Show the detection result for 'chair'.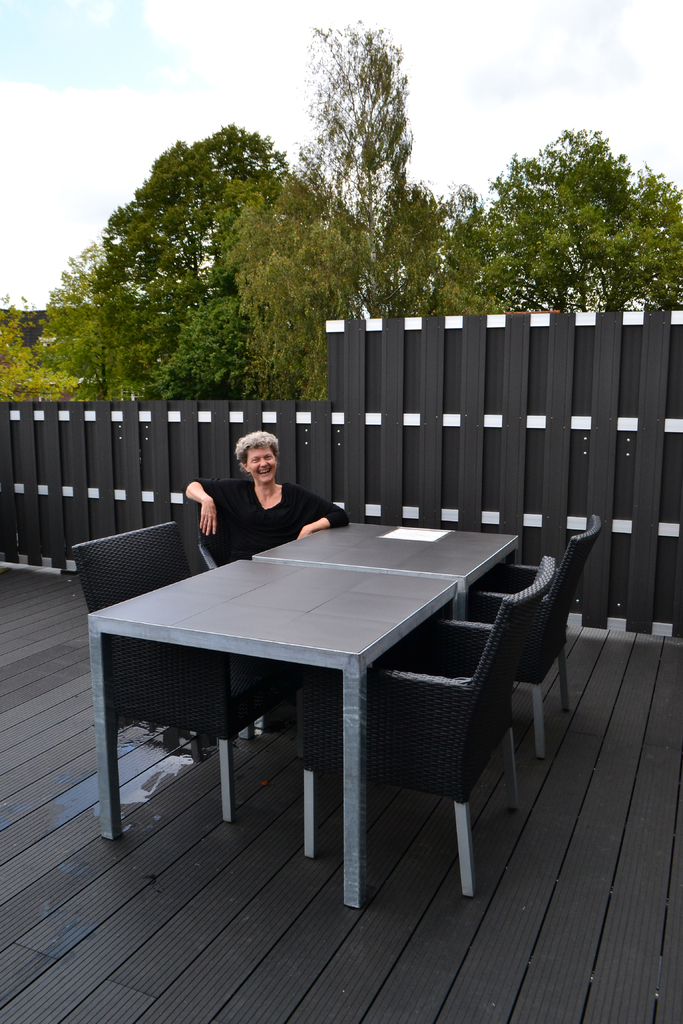
locate(70, 533, 278, 822).
